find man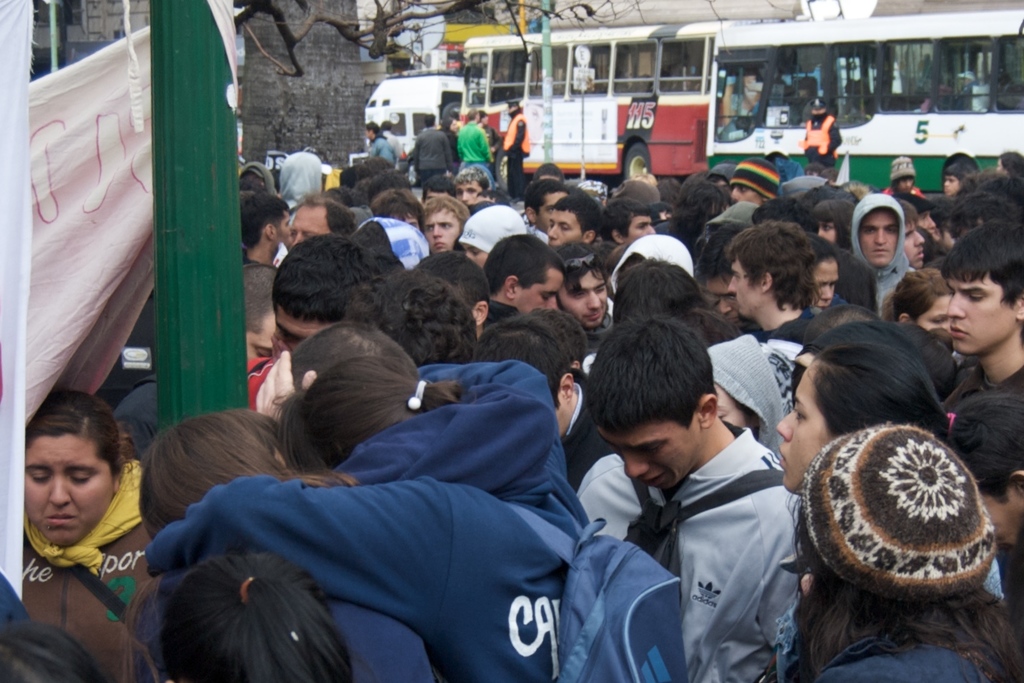
bbox=(579, 308, 804, 682)
